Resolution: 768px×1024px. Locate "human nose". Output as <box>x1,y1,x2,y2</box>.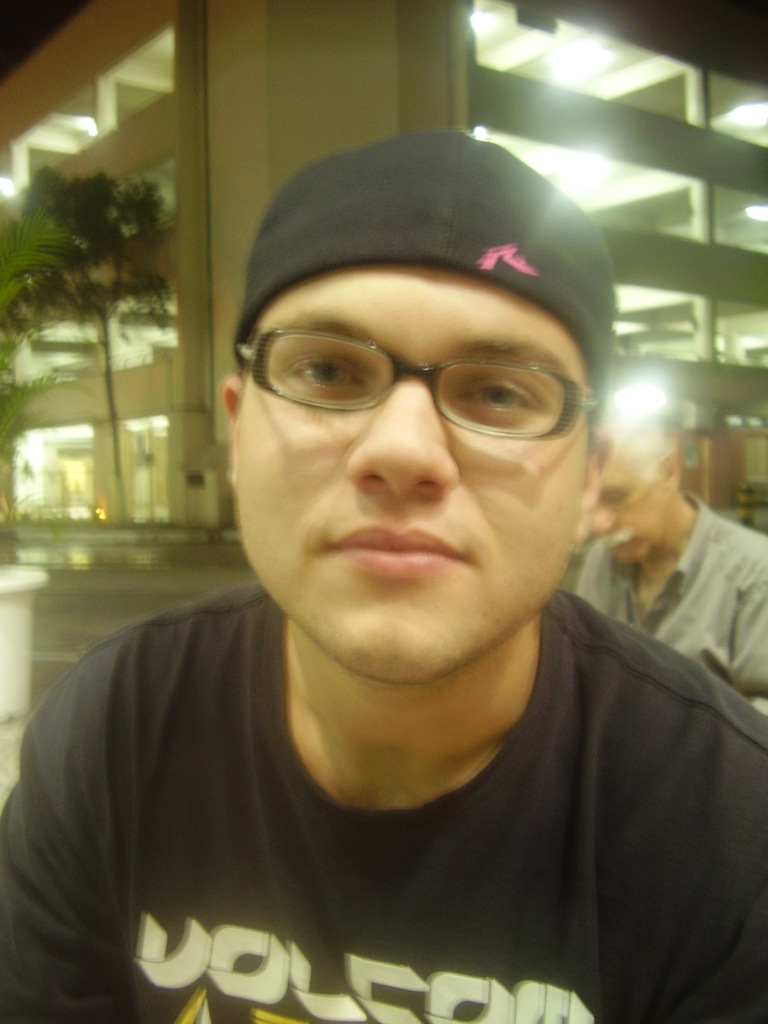
<box>341,375,464,502</box>.
